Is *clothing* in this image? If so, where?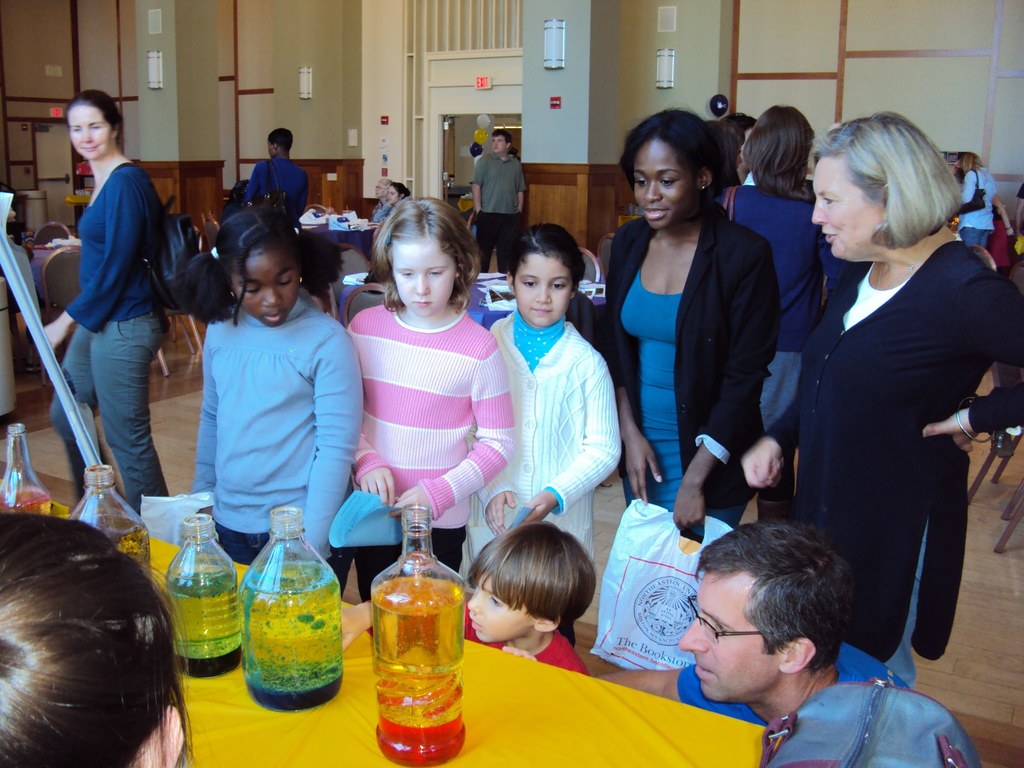
Yes, at region(487, 298, 616, 548).
